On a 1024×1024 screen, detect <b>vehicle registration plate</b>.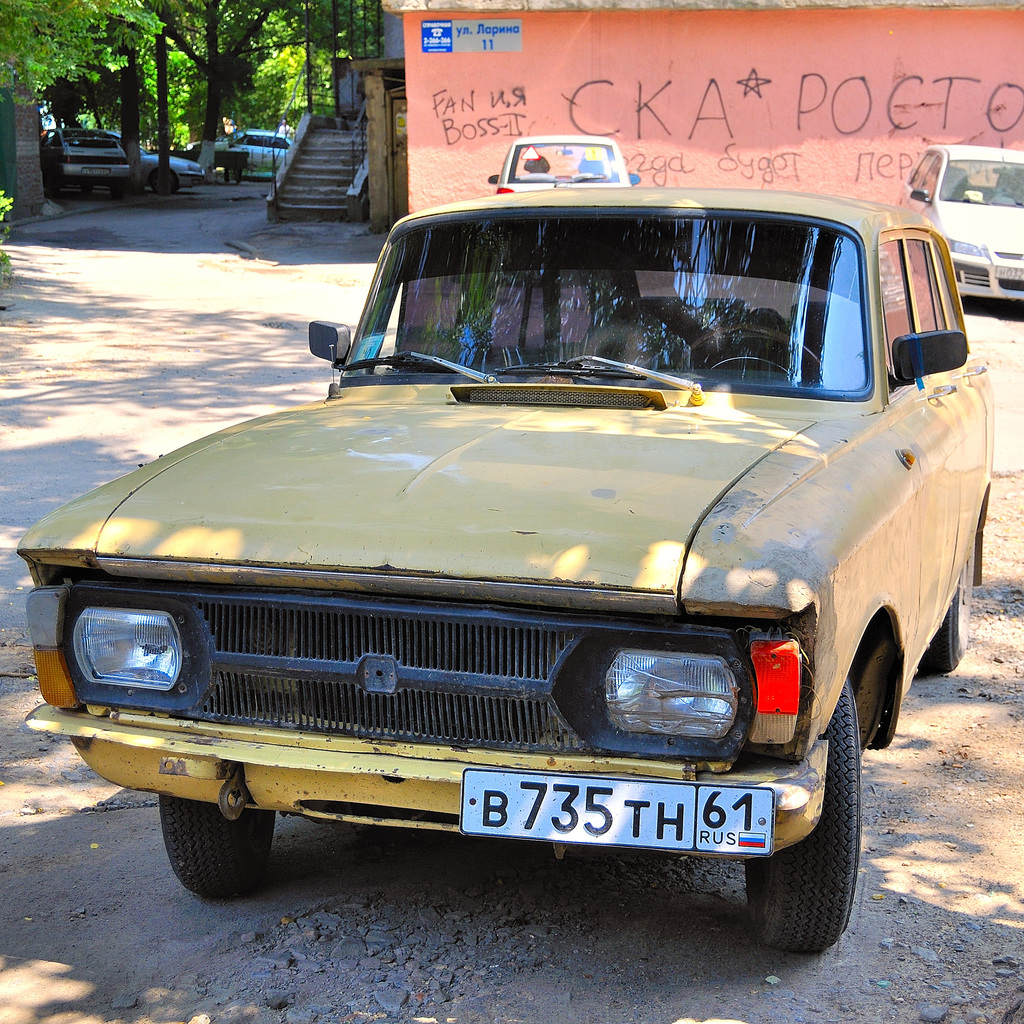
bbox=(461, 769, 778, 856).
